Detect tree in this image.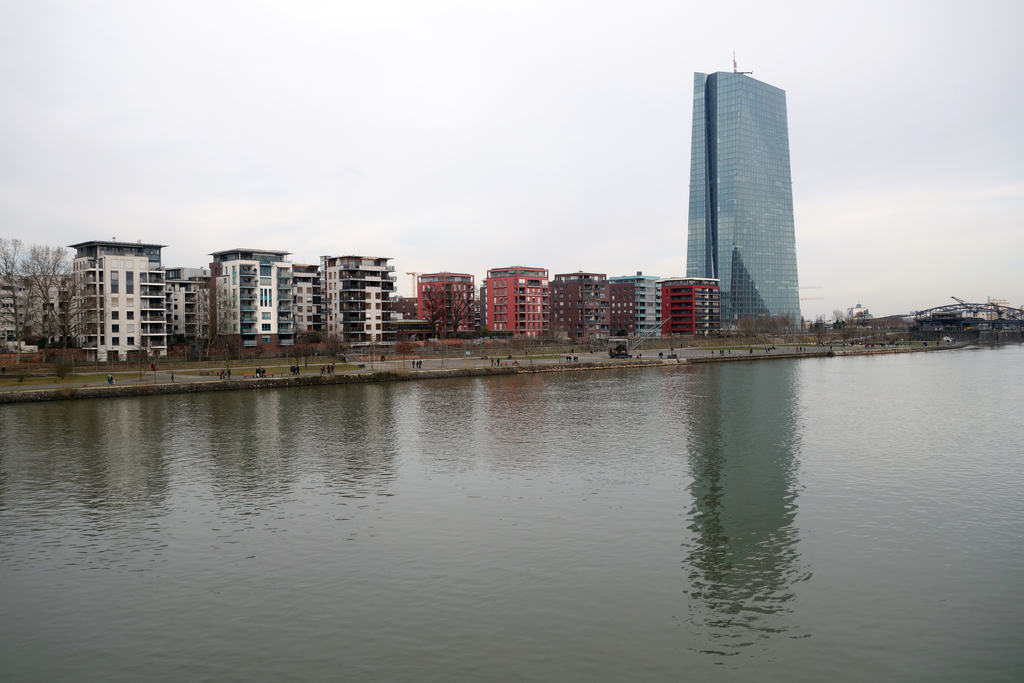
Detection: x1=509, y1=333, x2=541, y2=366.
